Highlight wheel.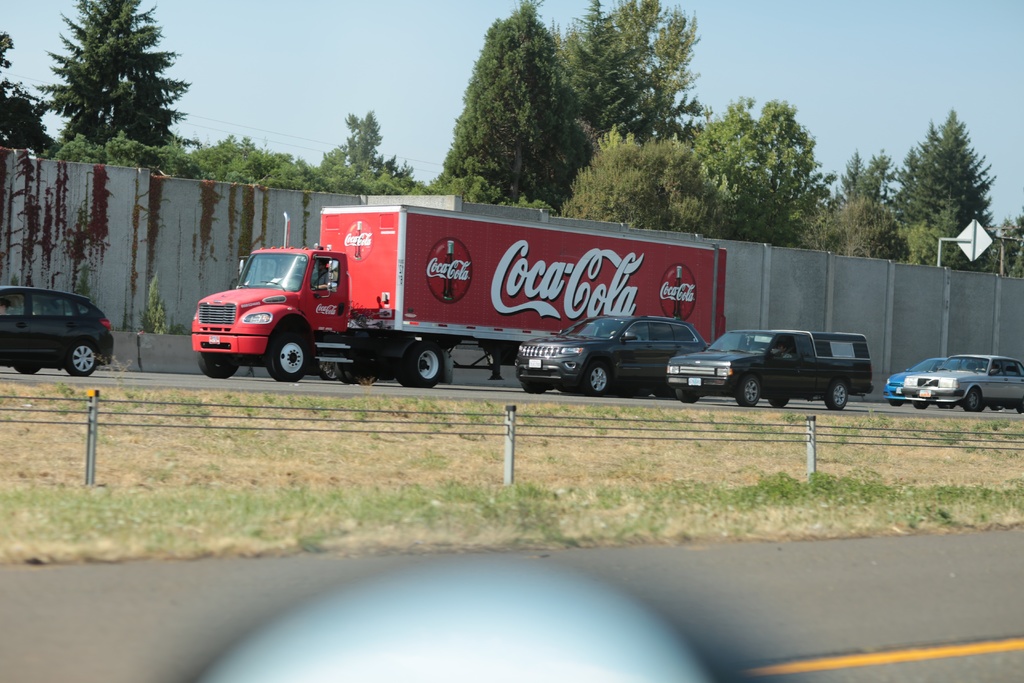
Highlighted region: 639,388,656,395.
